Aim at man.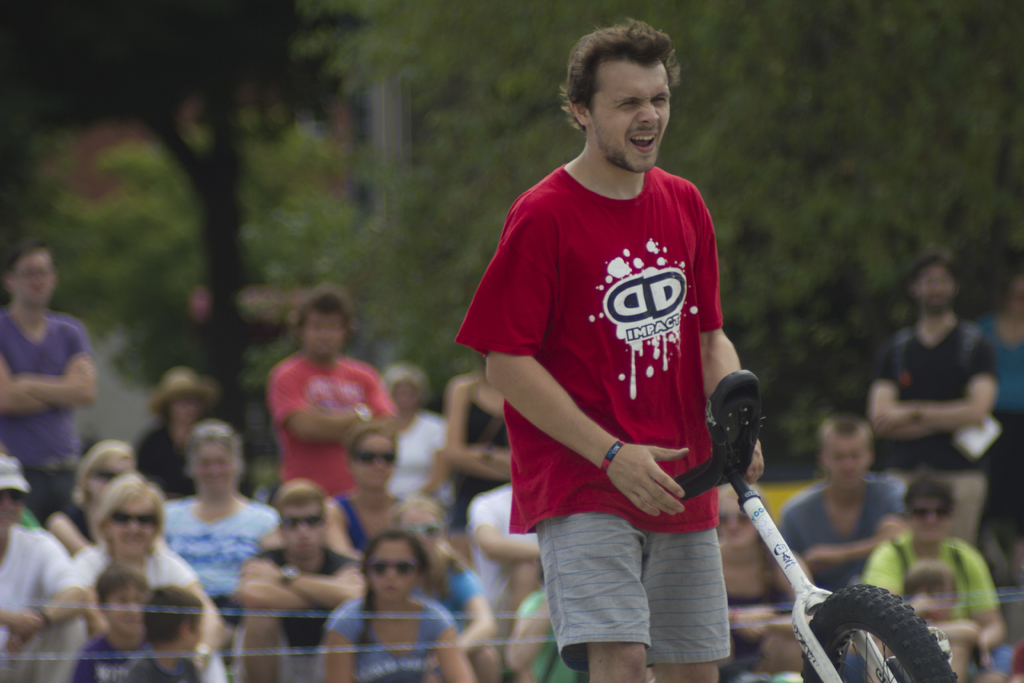
Aimed at {"x1": 0, "y1": 466, "x2": 100, "y2": 671}.
